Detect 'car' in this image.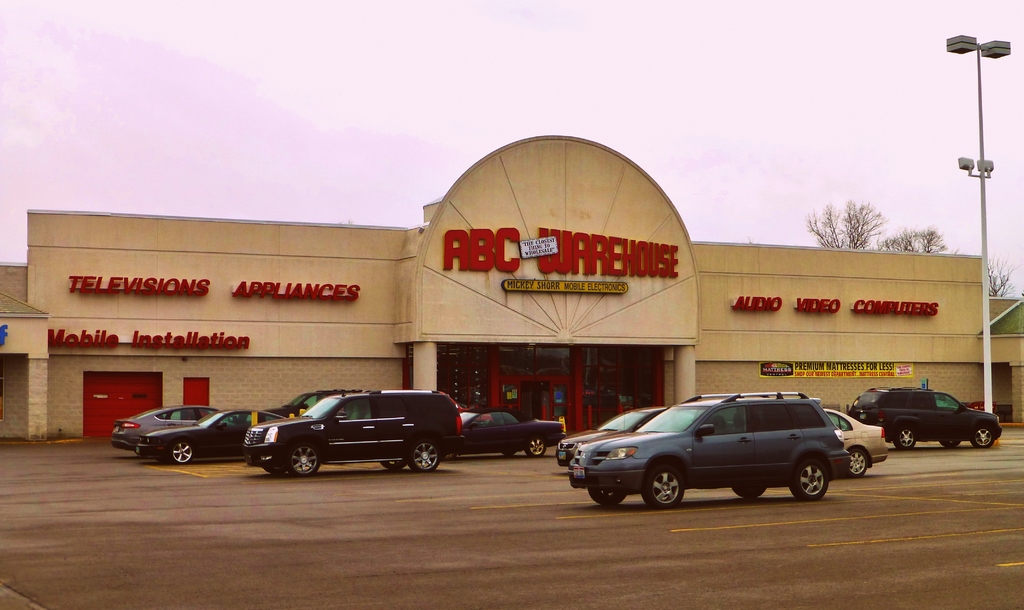
Detection: l=127, t=406, r=282, b=464.
